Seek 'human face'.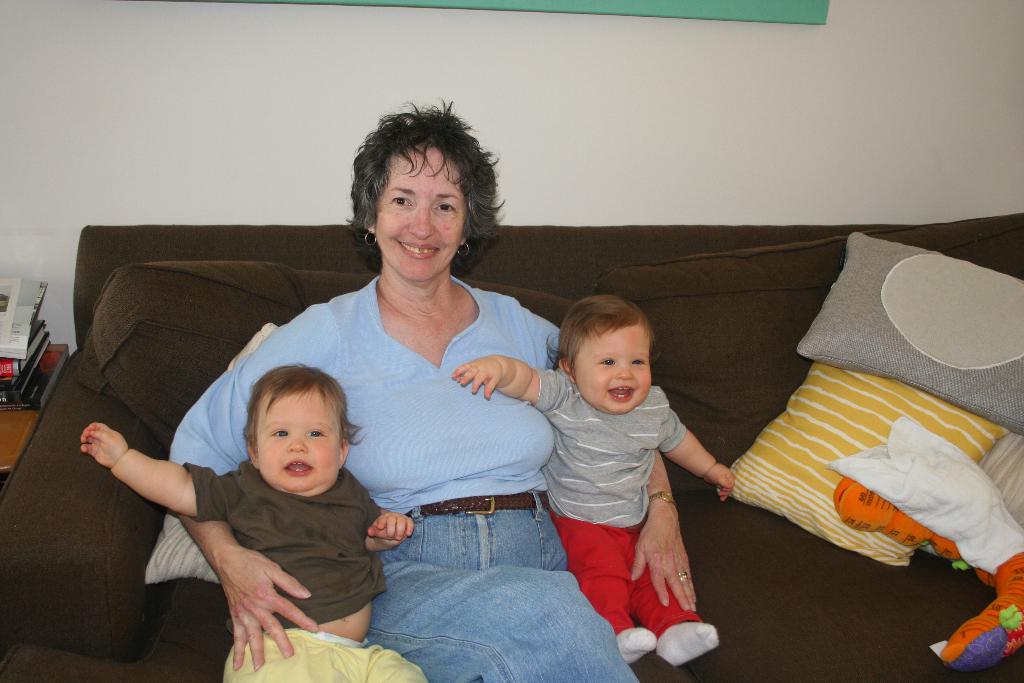
[x1=374, y1=147, x2=465, y2=279].
